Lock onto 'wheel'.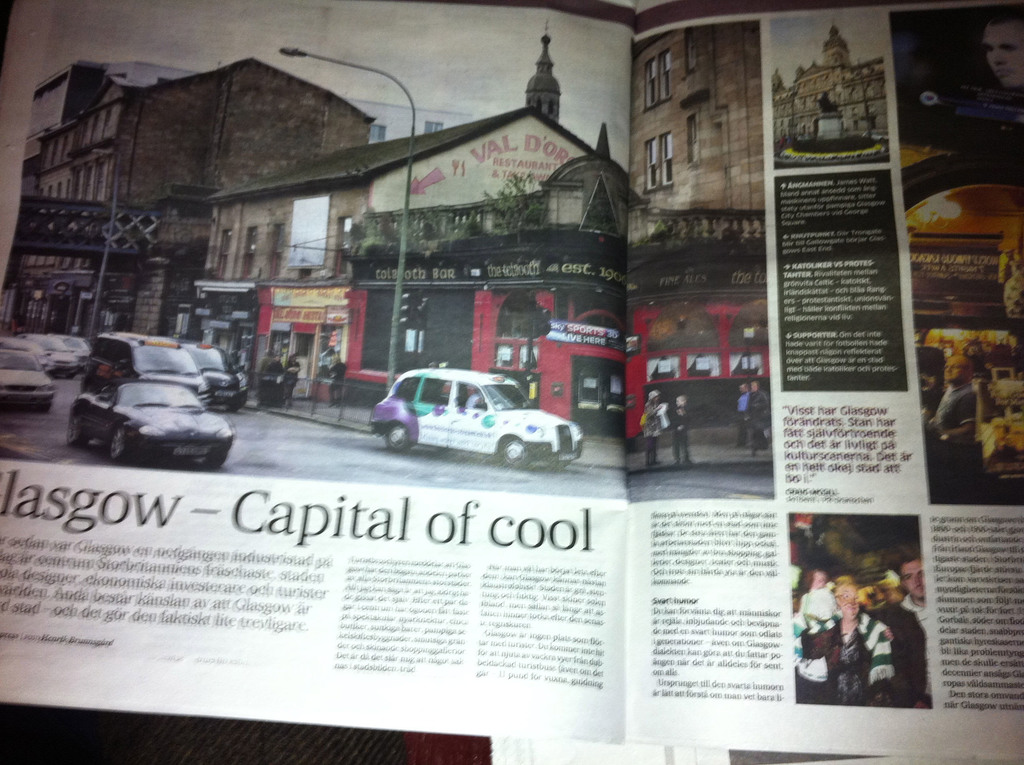
Locked: <box>384,422,413,453</box>.
